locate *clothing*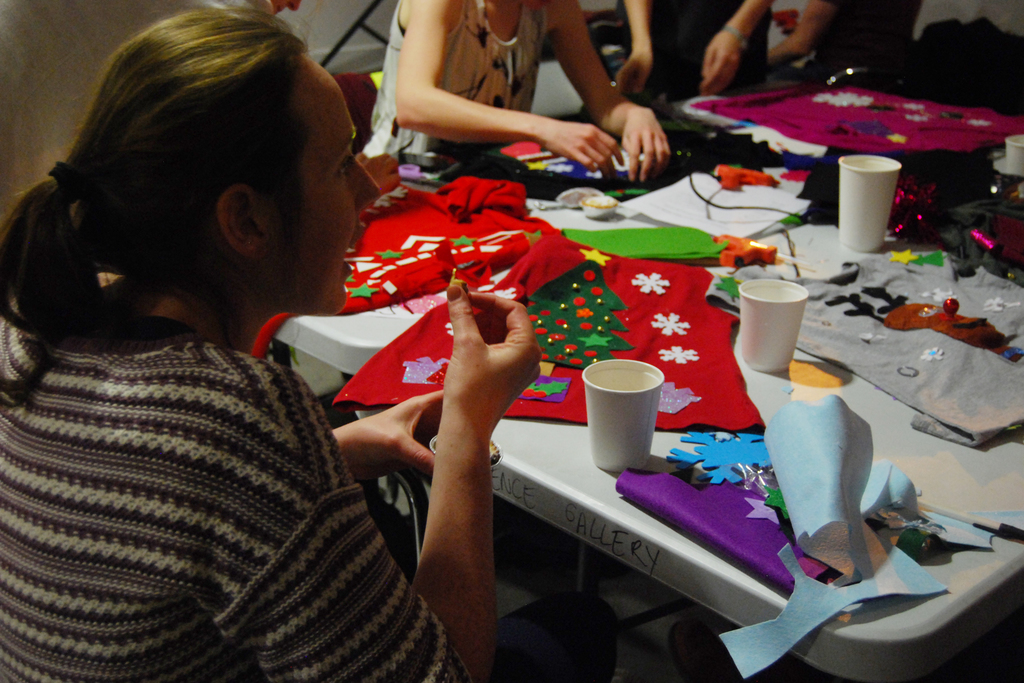
region(10, 221, 456, 682)
